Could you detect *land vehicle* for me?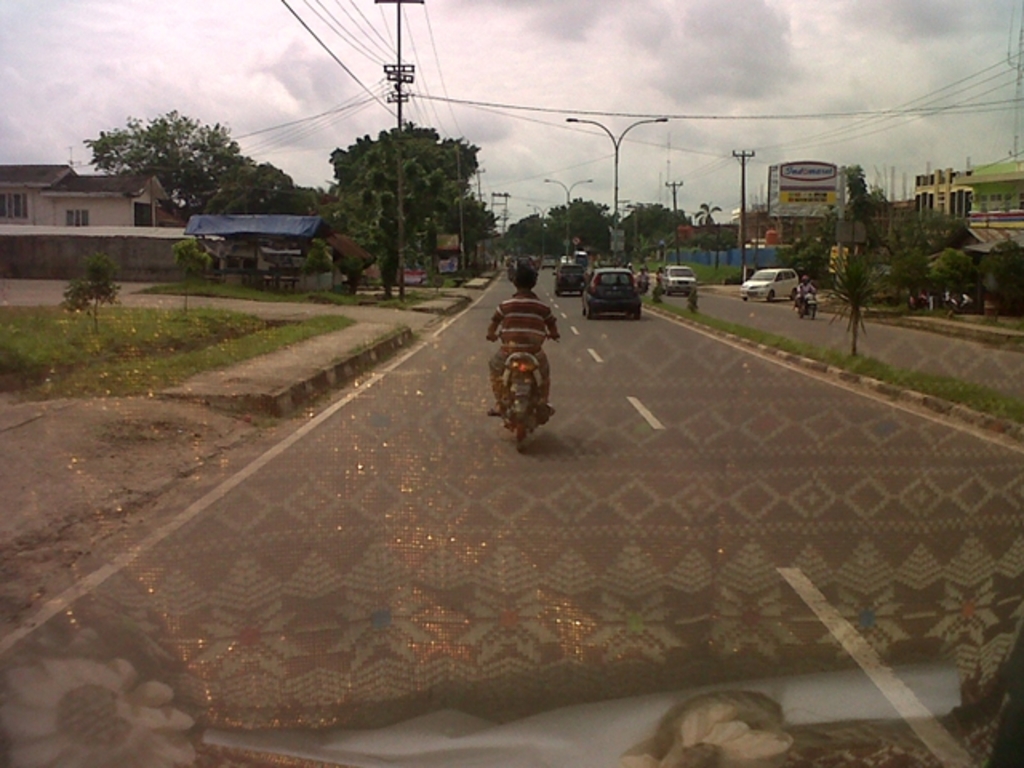
Detection result: <region>734, 264, 803, 306</region>.
